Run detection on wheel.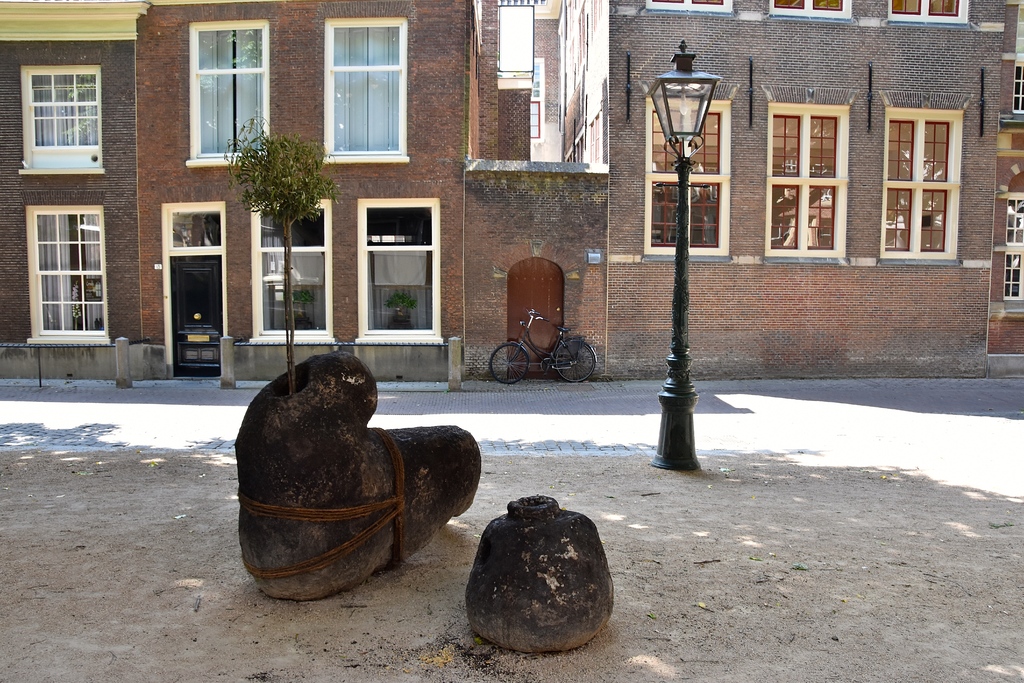
Result: rect(552, 336, 598, 386).
